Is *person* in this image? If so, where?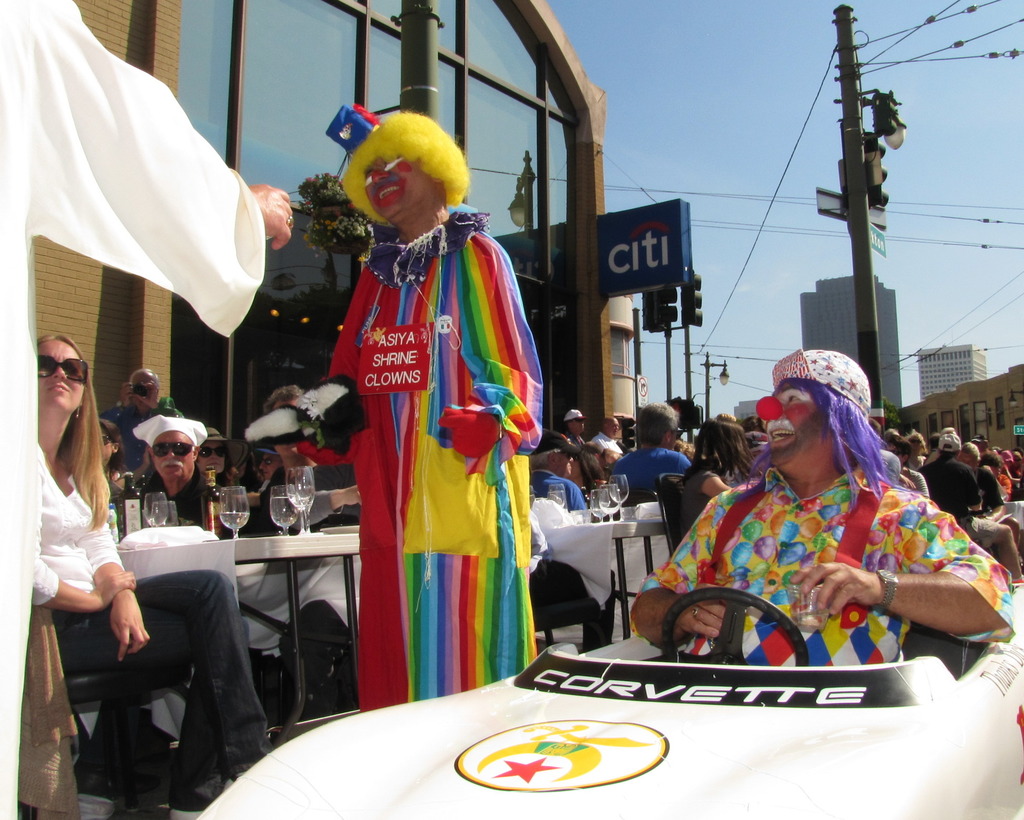
Yes, at bbox(21, 330, 275, 819).
